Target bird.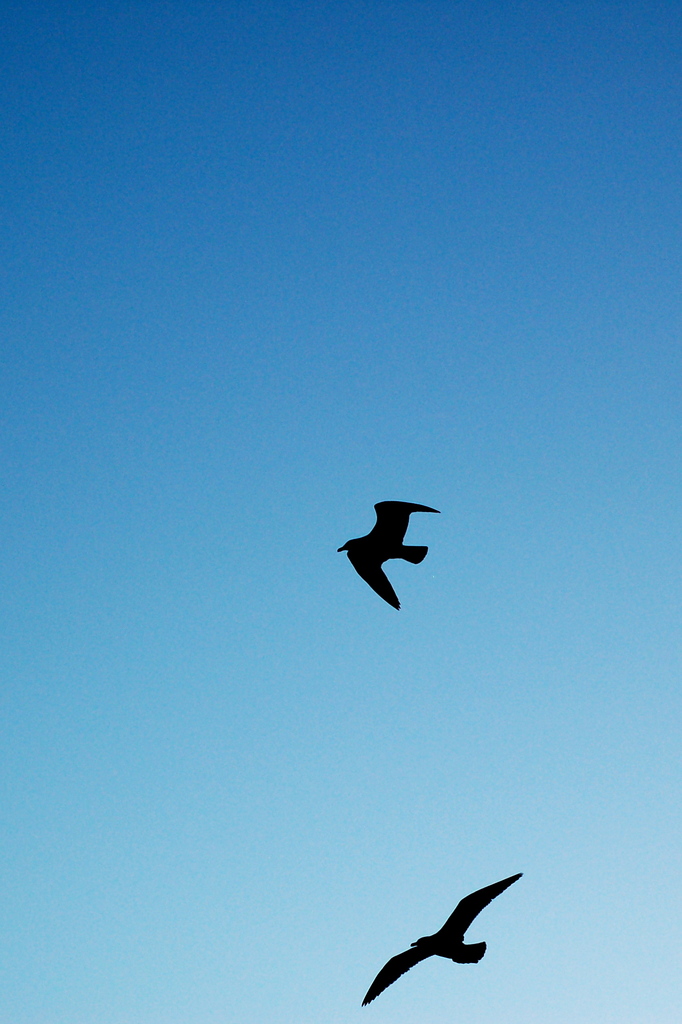
Target region: pyautogui.locateOnScreen(333, 502, 446, 616).
